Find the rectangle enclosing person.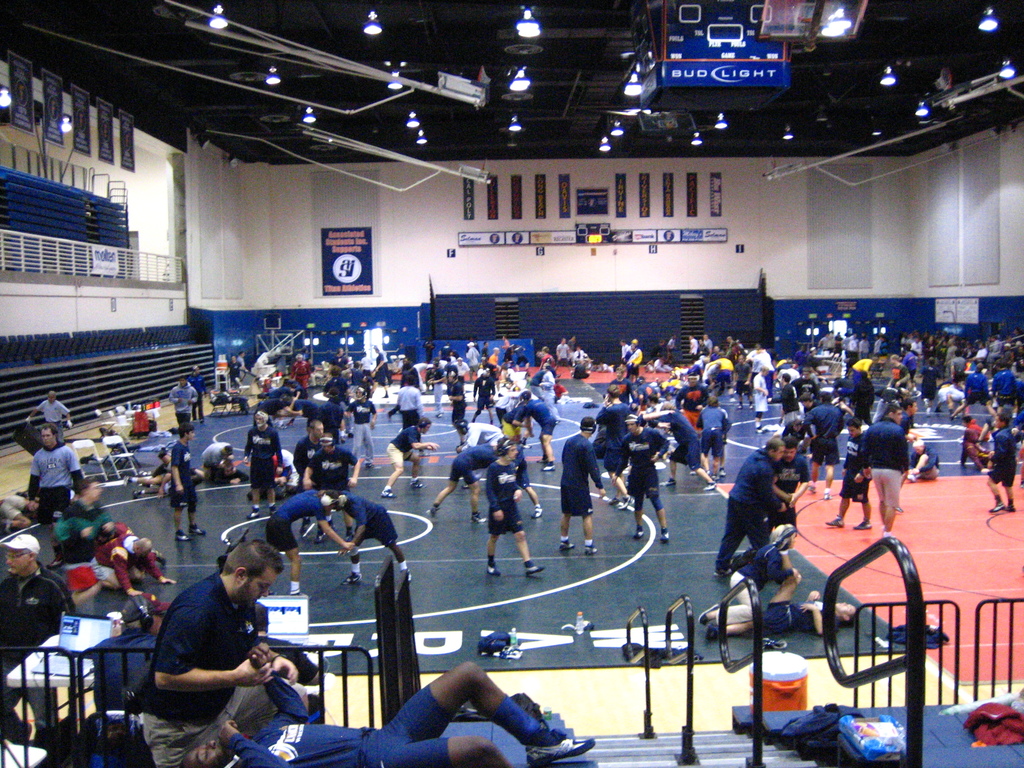
bbox=[655, 405, 718, 488].
